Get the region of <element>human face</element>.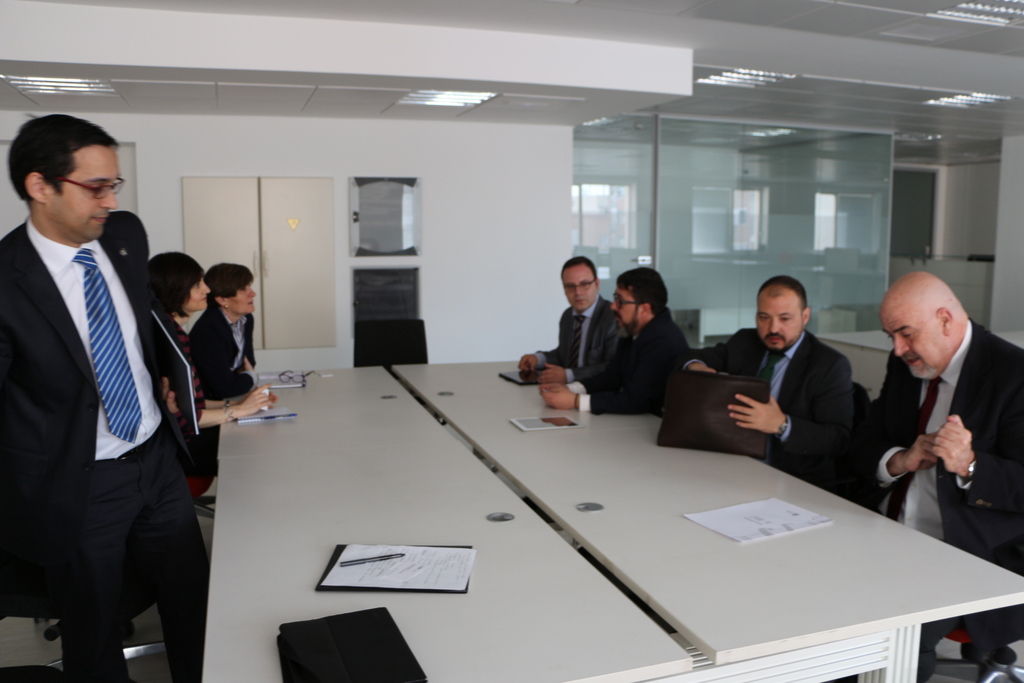
180:279:209:310.
